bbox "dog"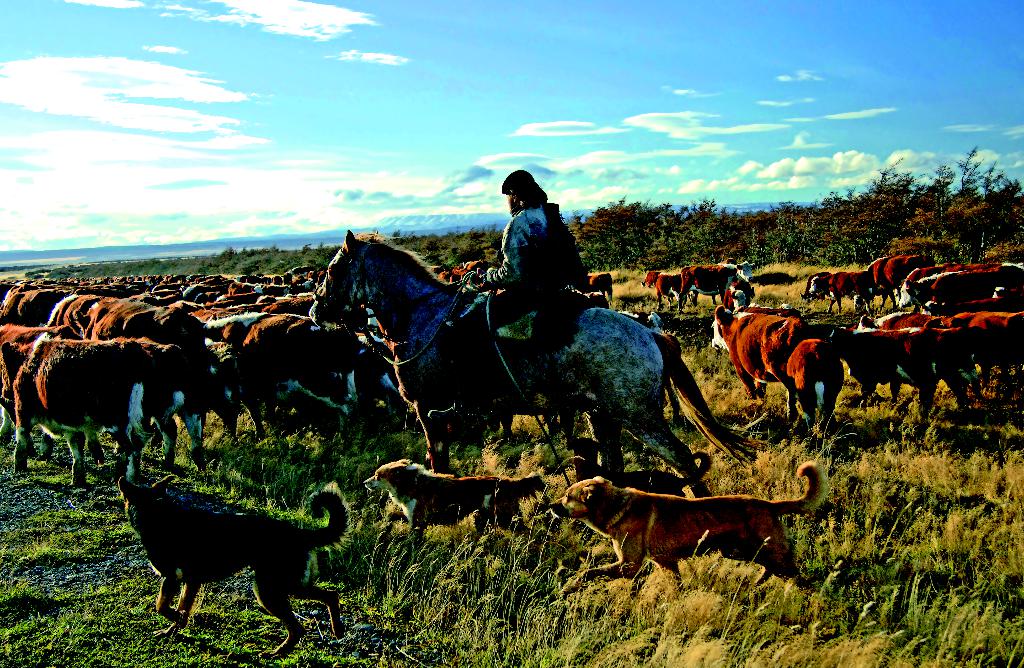
[left=564, top=436, right=716, bottom=486]
